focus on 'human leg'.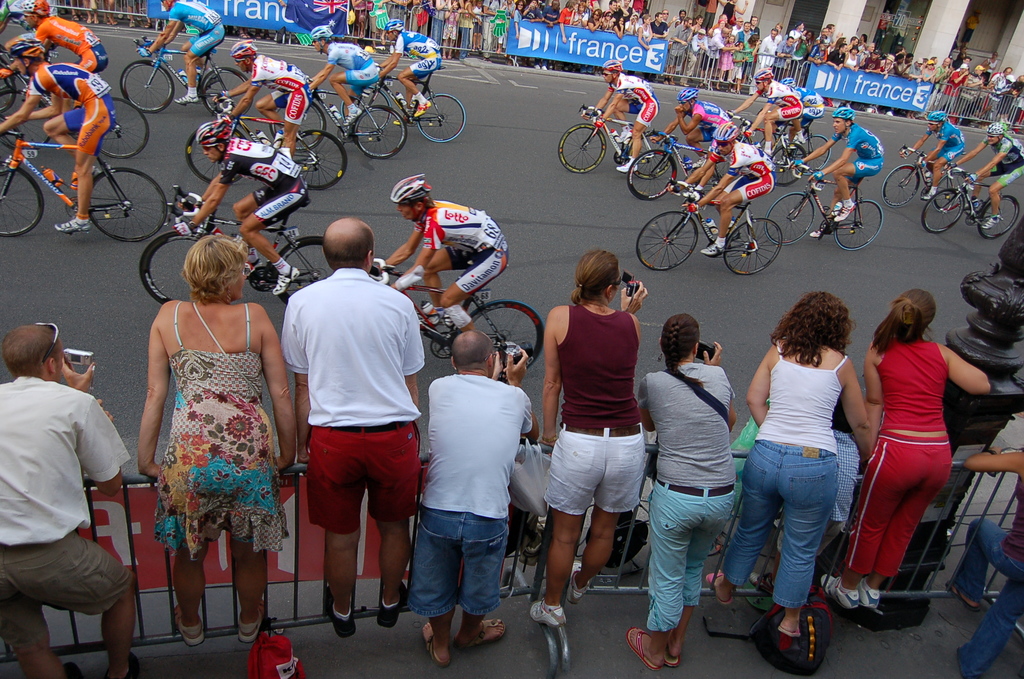
Focused at rect(823, 441, 919, 612).
